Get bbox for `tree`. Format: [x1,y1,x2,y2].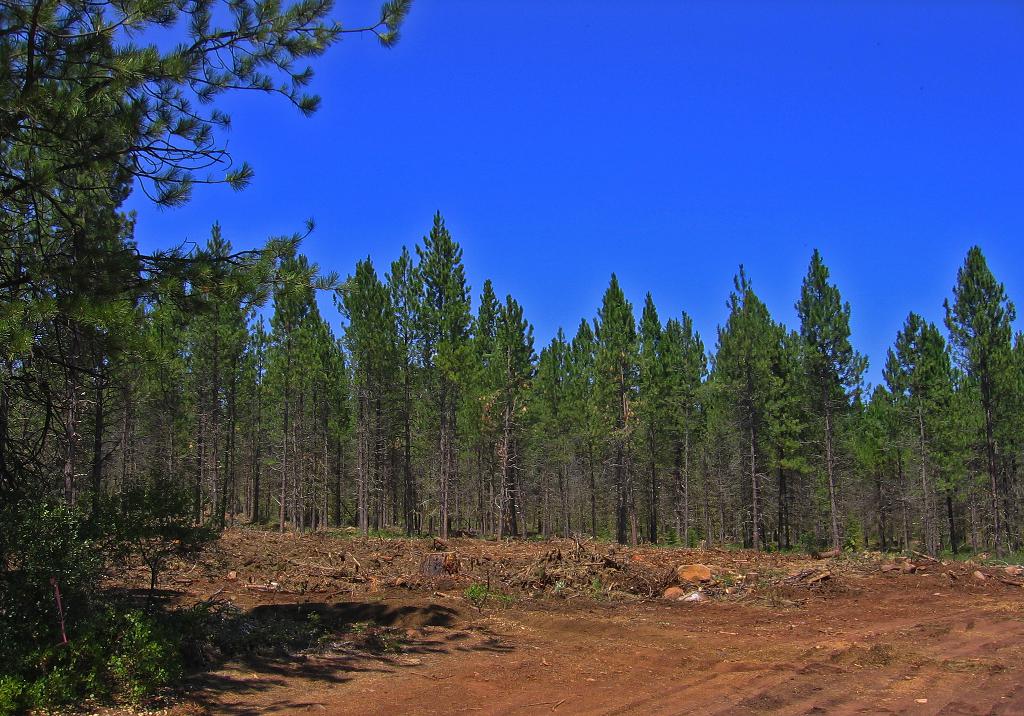
[385,248,429,536].
